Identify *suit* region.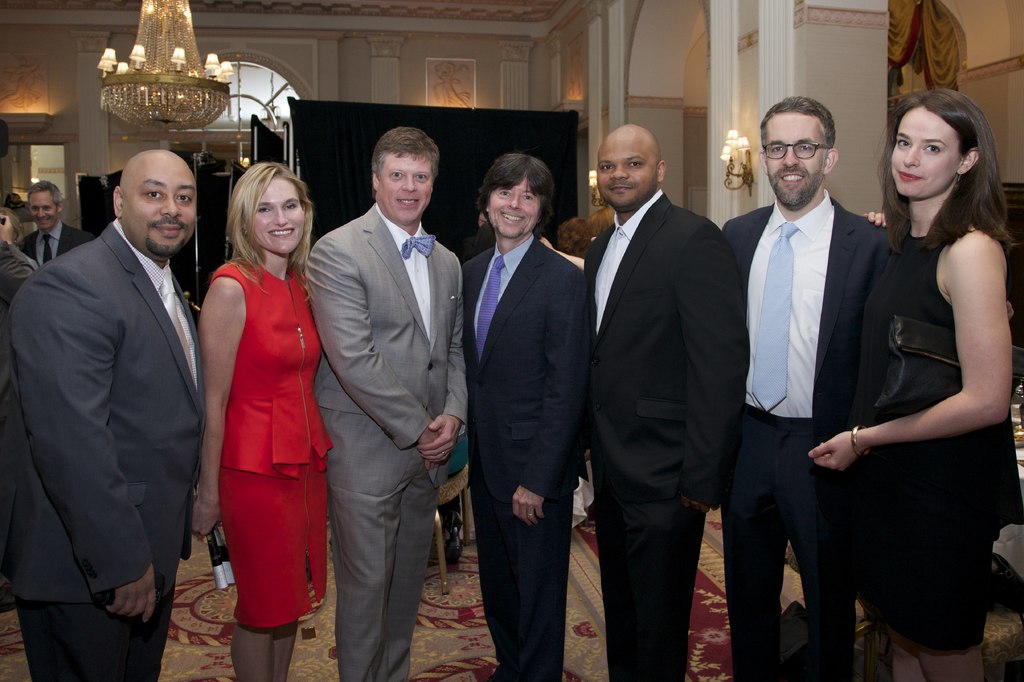
Region: 25,118,214,677.
